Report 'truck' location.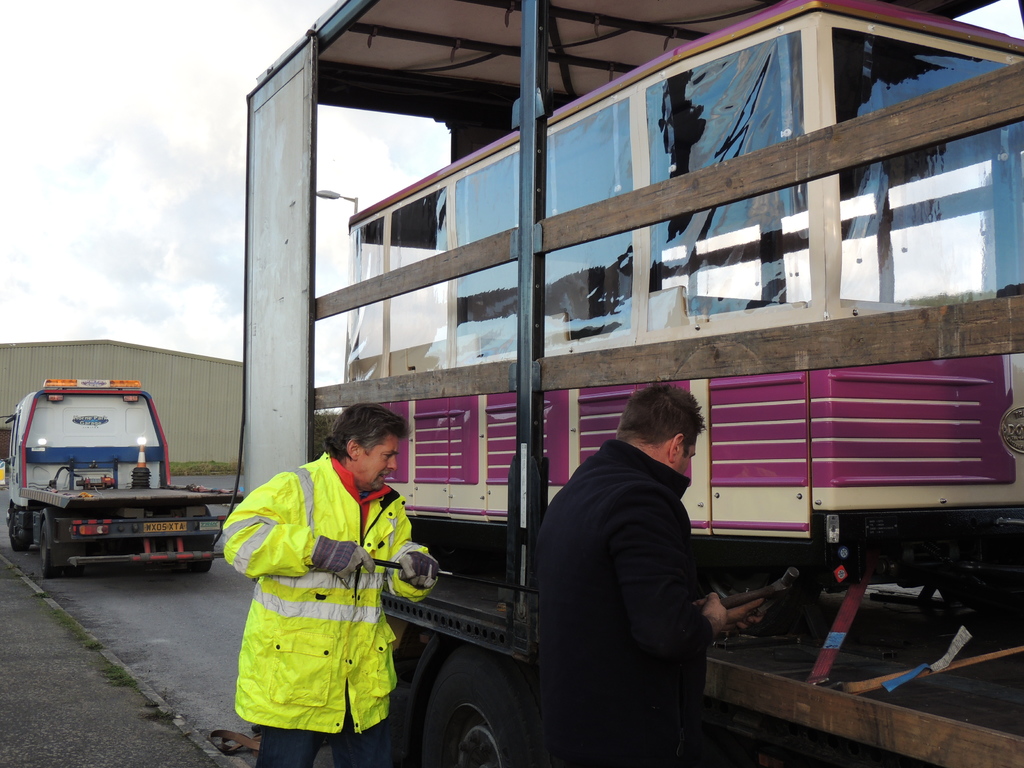
Report: (x1=4, y1=380, x2=228, y2=589).
